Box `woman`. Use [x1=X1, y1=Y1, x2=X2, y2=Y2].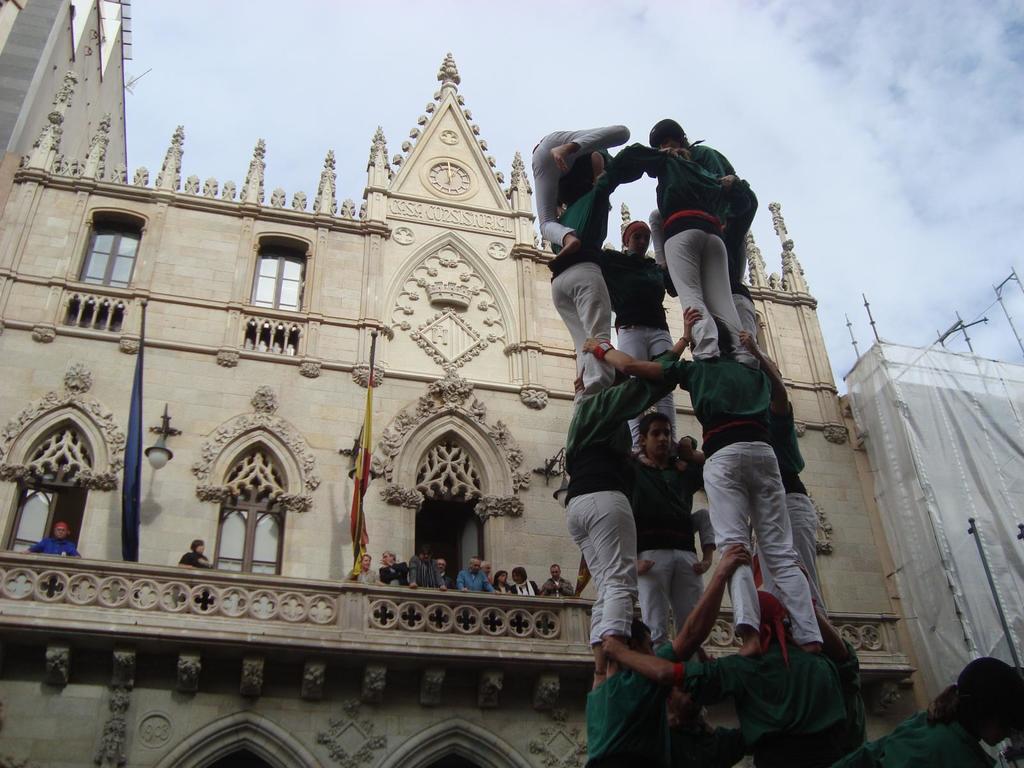
[x1=344, y1=553, x2=383, y2=584].
